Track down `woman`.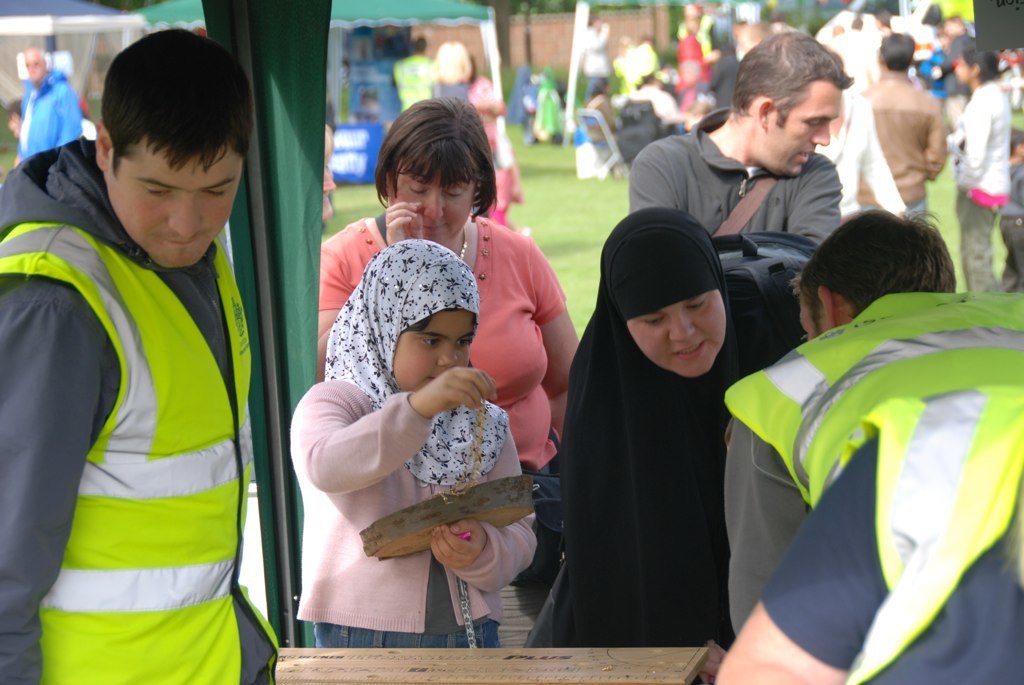
Tracked to (552,186,765,669).
